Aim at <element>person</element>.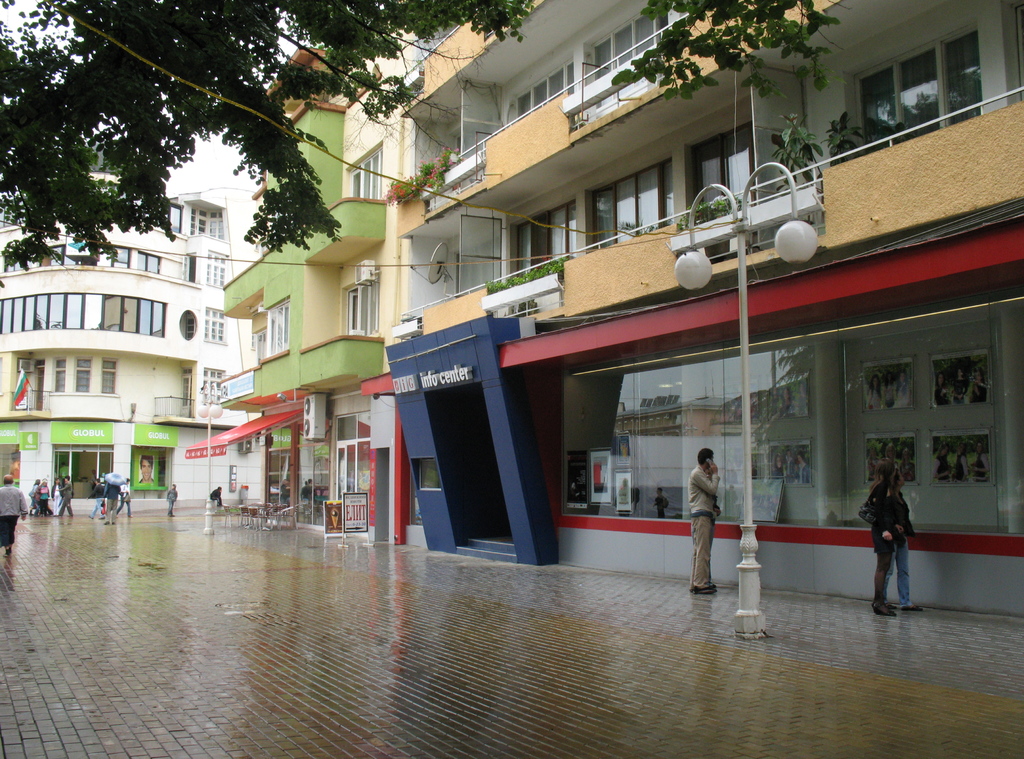
Aimed at [797, 451, 813, 486].
